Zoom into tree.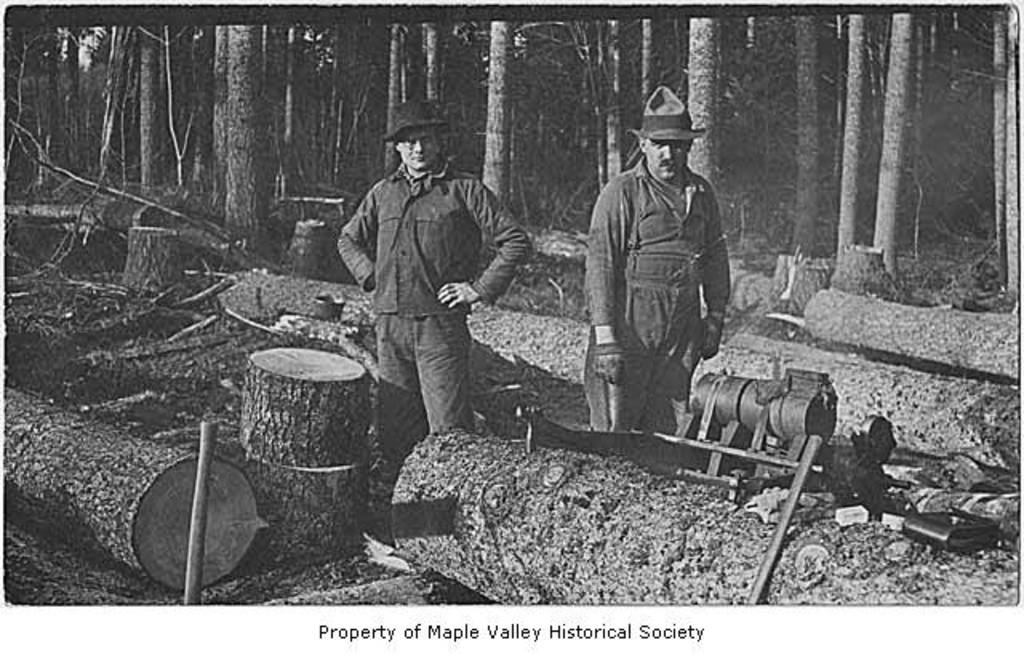
Zoom target: (683, 8, 760, 206).
